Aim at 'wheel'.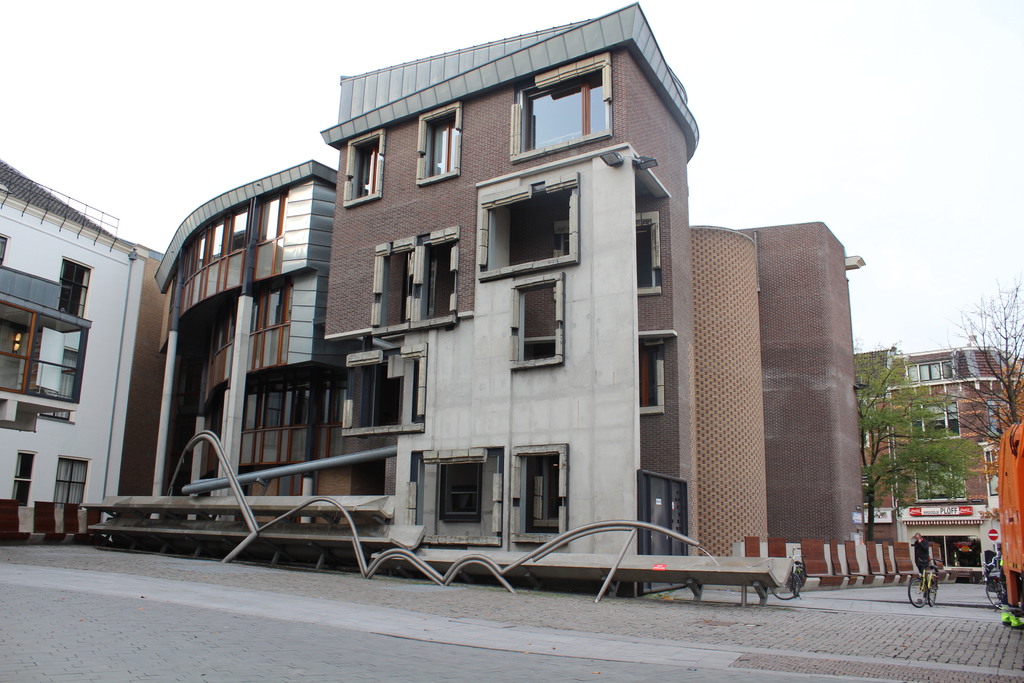
Aimed at (926,588,938,607).
